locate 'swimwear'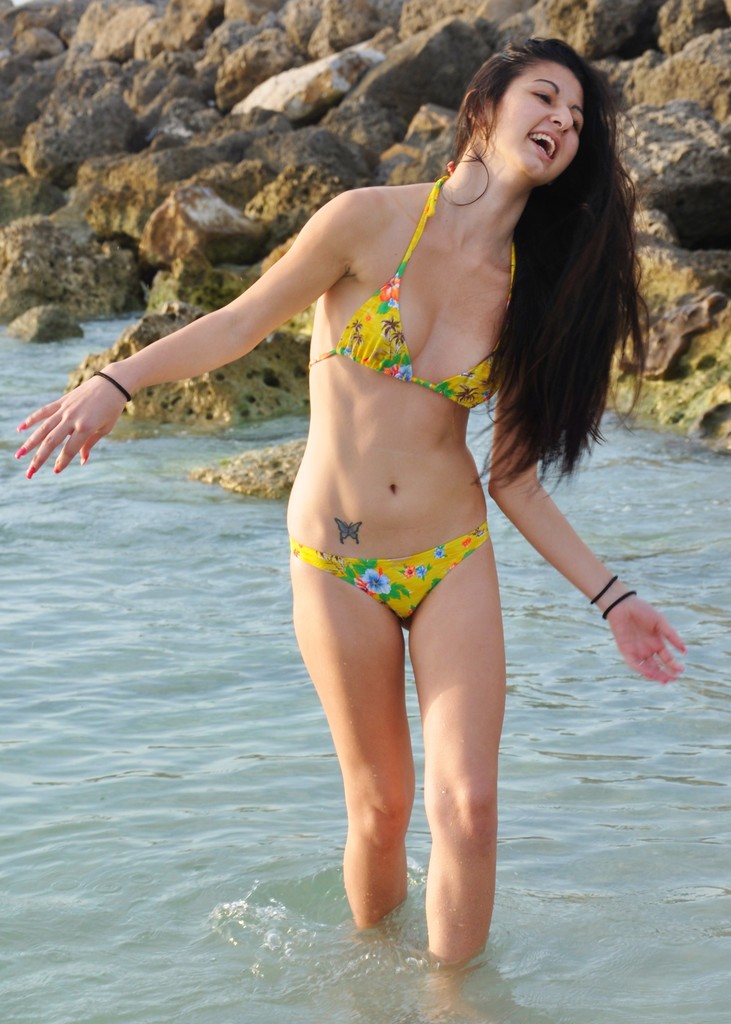
l=285, t=531, r=490, b=619
